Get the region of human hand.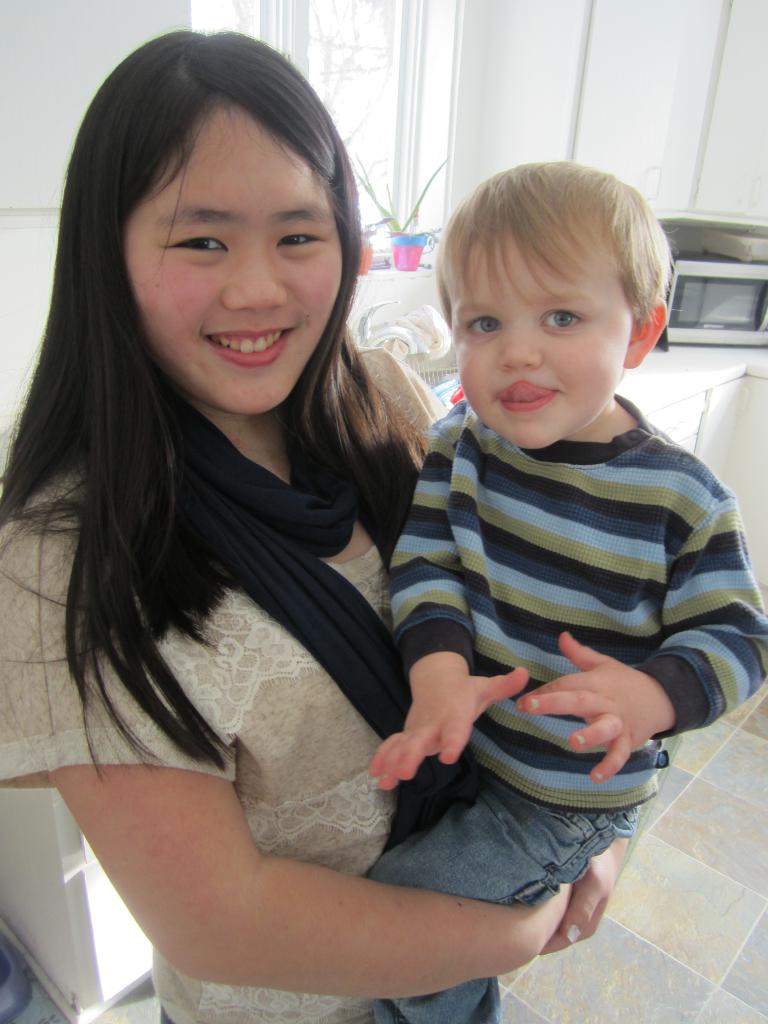
[left=544, top=833, right=630, bottom=952].
